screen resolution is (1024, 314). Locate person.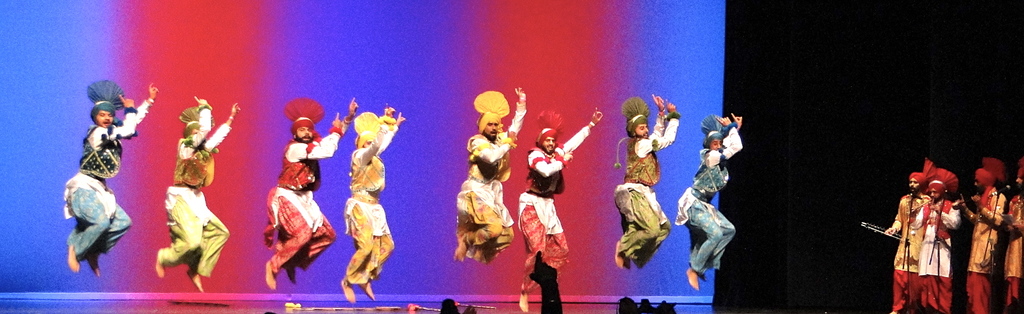
crop(60, 85, 154, 274).
